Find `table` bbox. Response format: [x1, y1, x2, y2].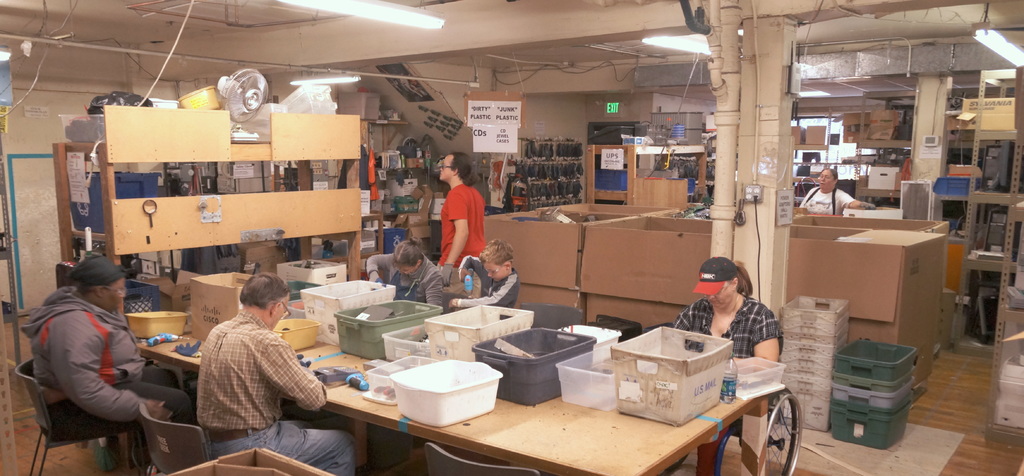
[135, 316, 355, 411].
